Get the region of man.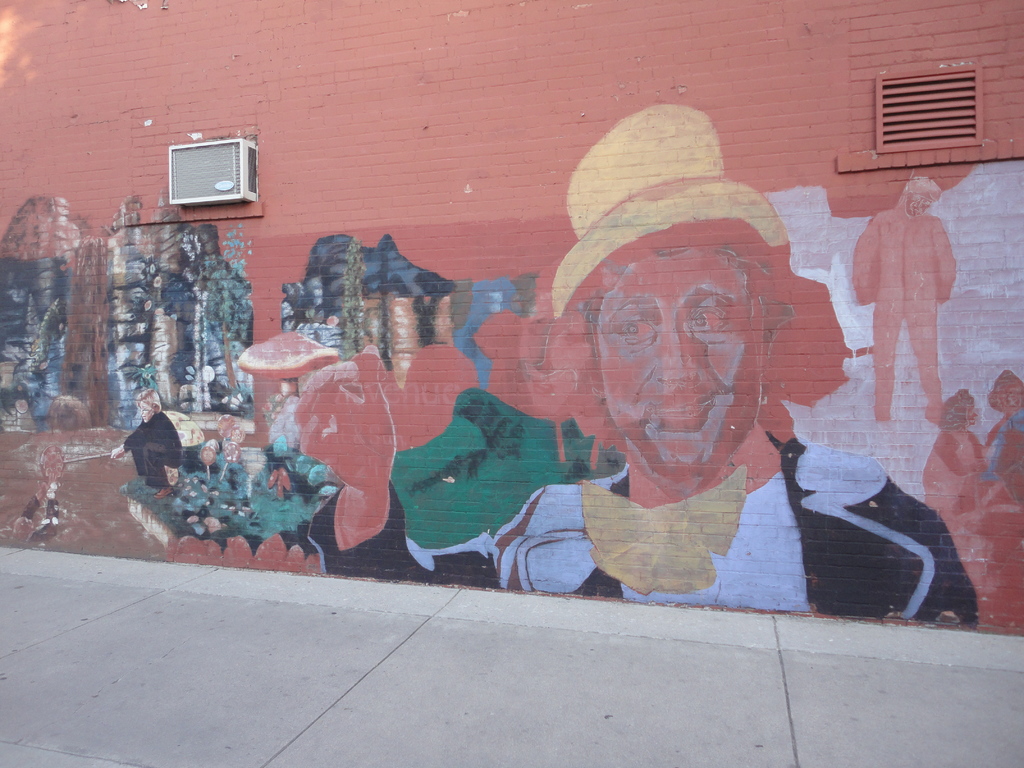
<region>300, 102, 979, 605</region>.
